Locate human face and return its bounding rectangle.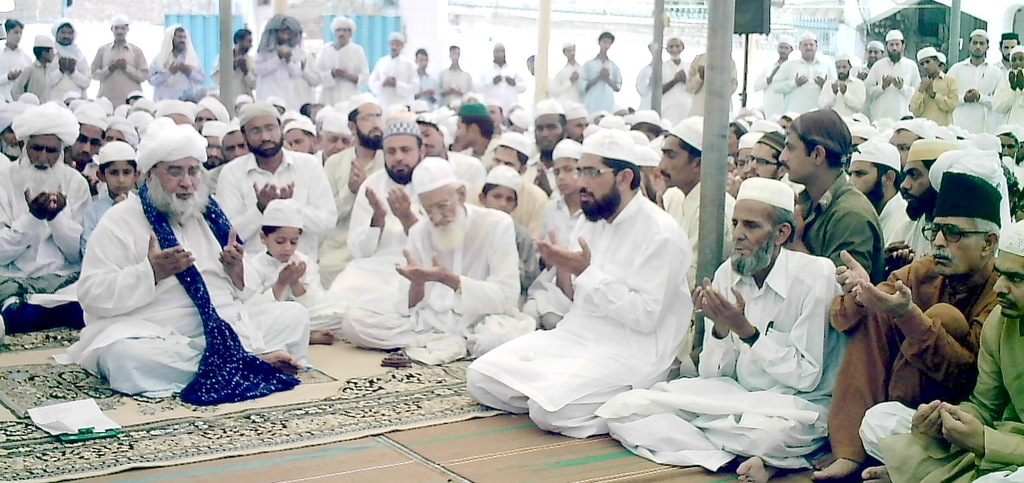
Rect(835, 58, 850, 77).
